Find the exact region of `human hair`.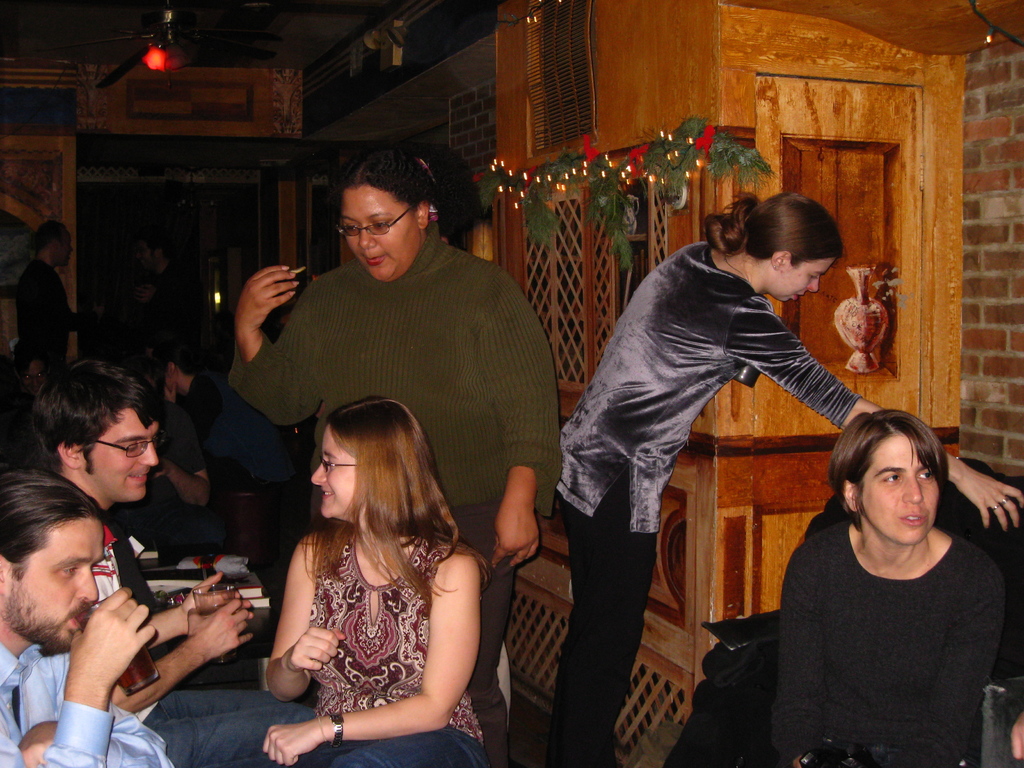
Exact region: {"x1": 701, "y1": 185, "x2": 846, "y2": 275}.
